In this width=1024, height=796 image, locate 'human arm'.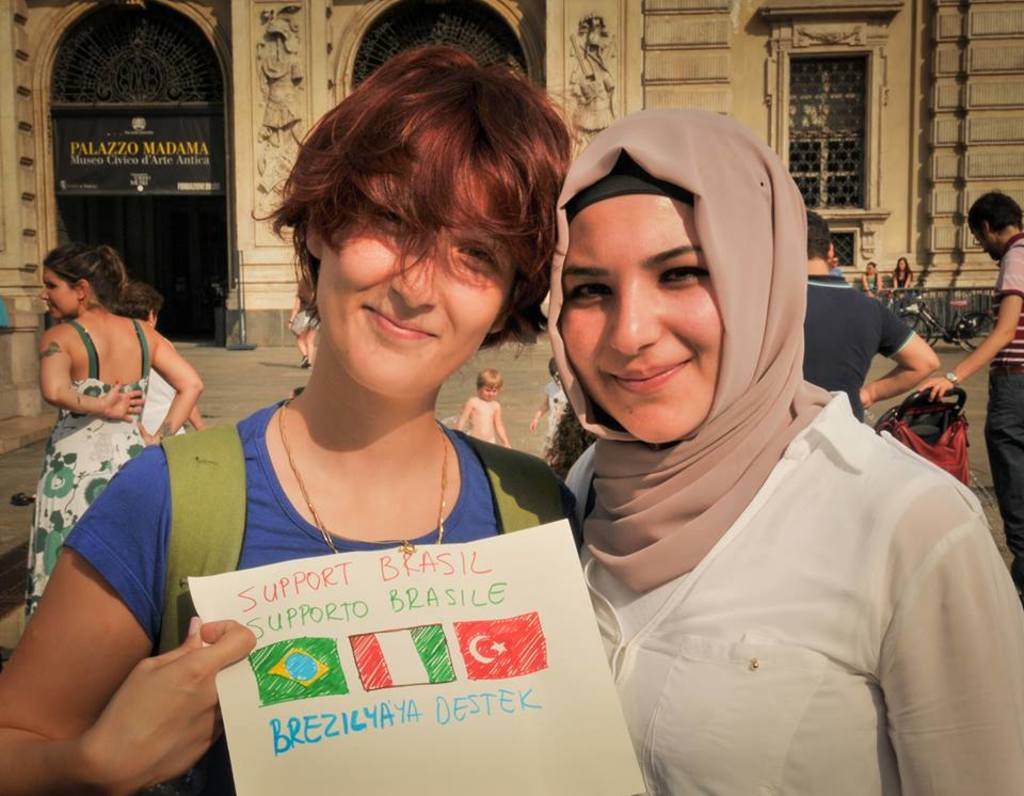
Bounding box: l=492, t=404, r=510, b=449.
